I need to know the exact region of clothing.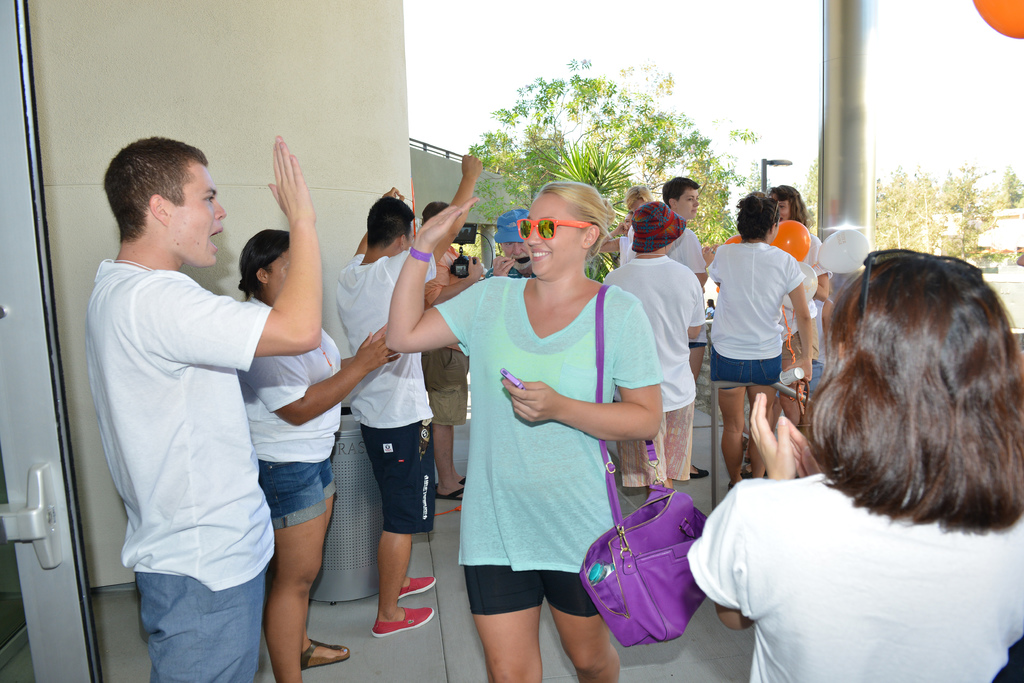
Region: bbox=[238, 290, 340, 533].
